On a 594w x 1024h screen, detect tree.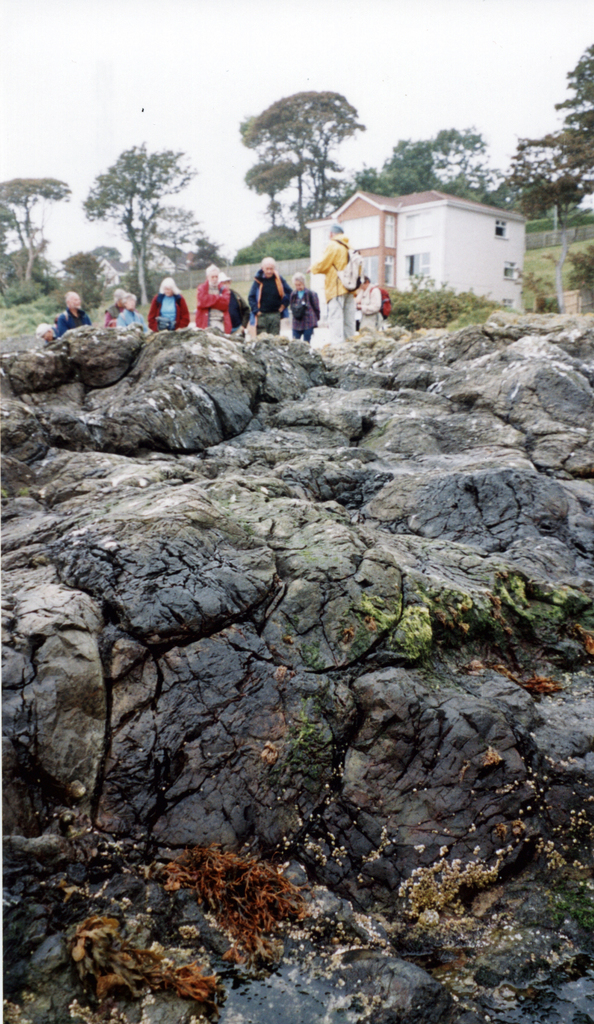
crop(517, 142, 593, 219).
